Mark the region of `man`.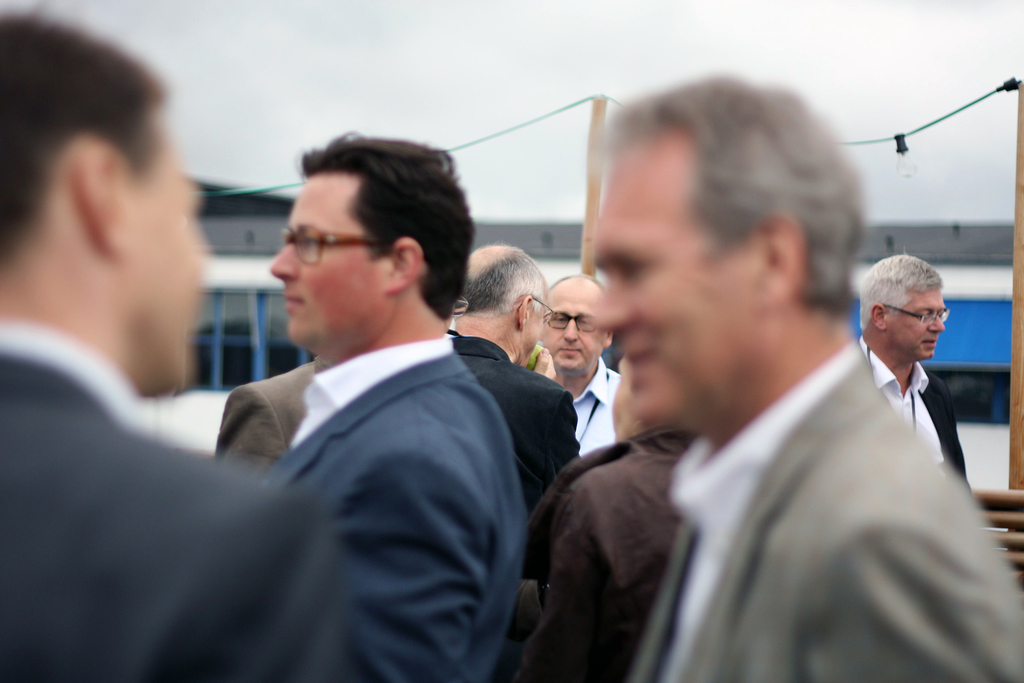
Region: box=[452, 238, 578, 520].
